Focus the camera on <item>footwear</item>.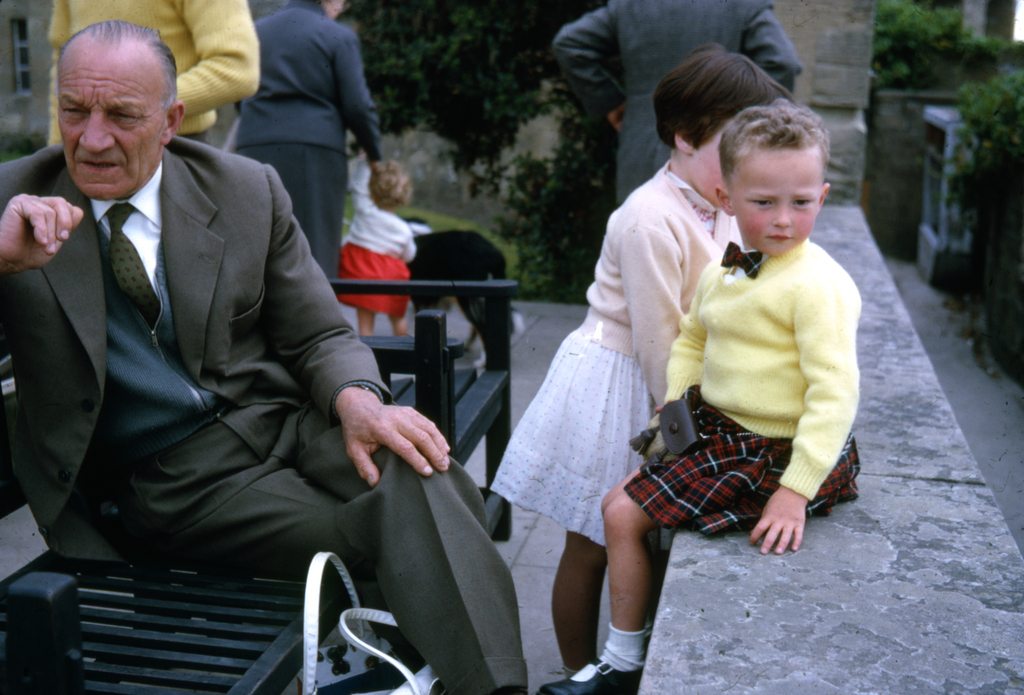
Focus region: x1=545 y1=657 x2=645 y2=694.
